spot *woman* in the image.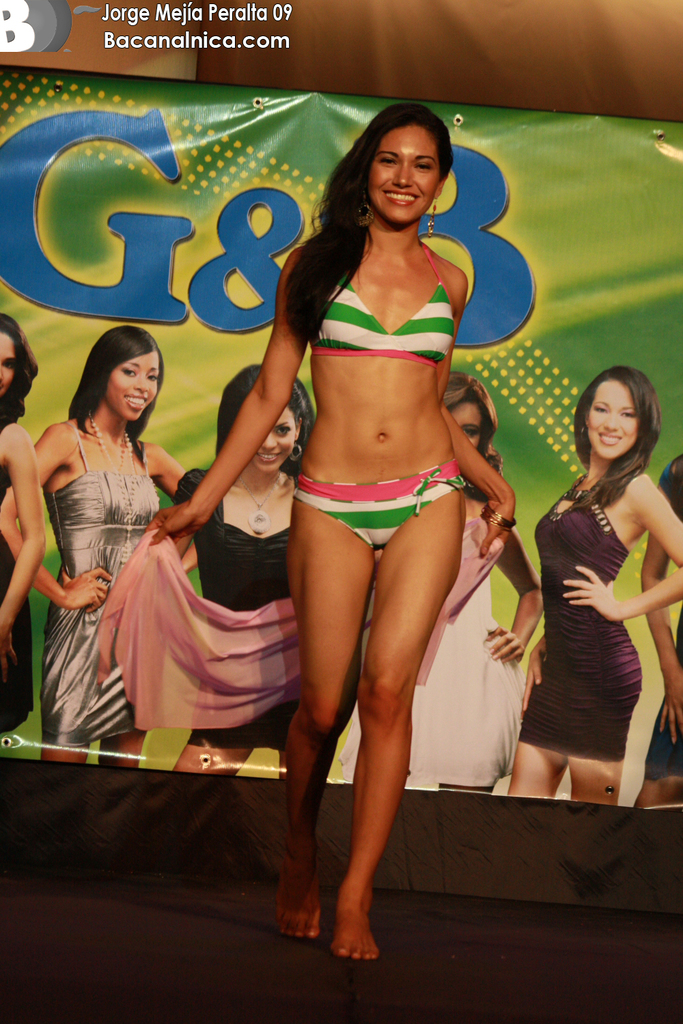
*woman* found at x1=501, y1=360, x2=682, y2=809.
